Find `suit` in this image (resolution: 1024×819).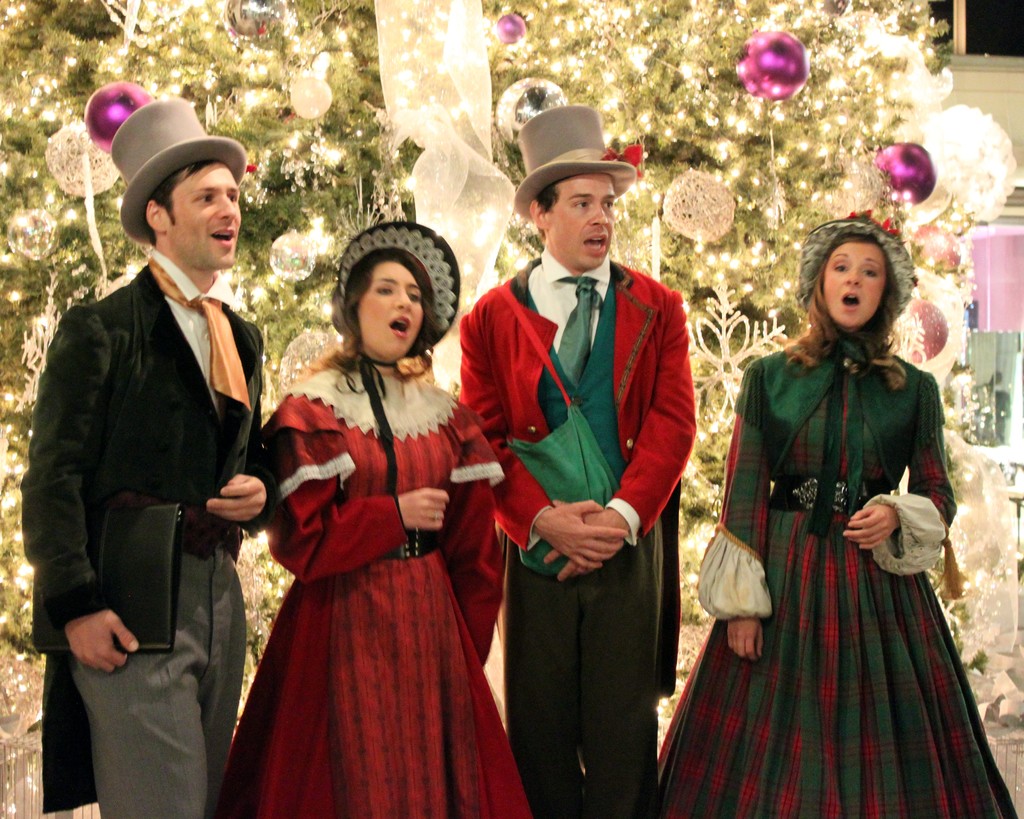
locate(54, 182, 323, 762).
